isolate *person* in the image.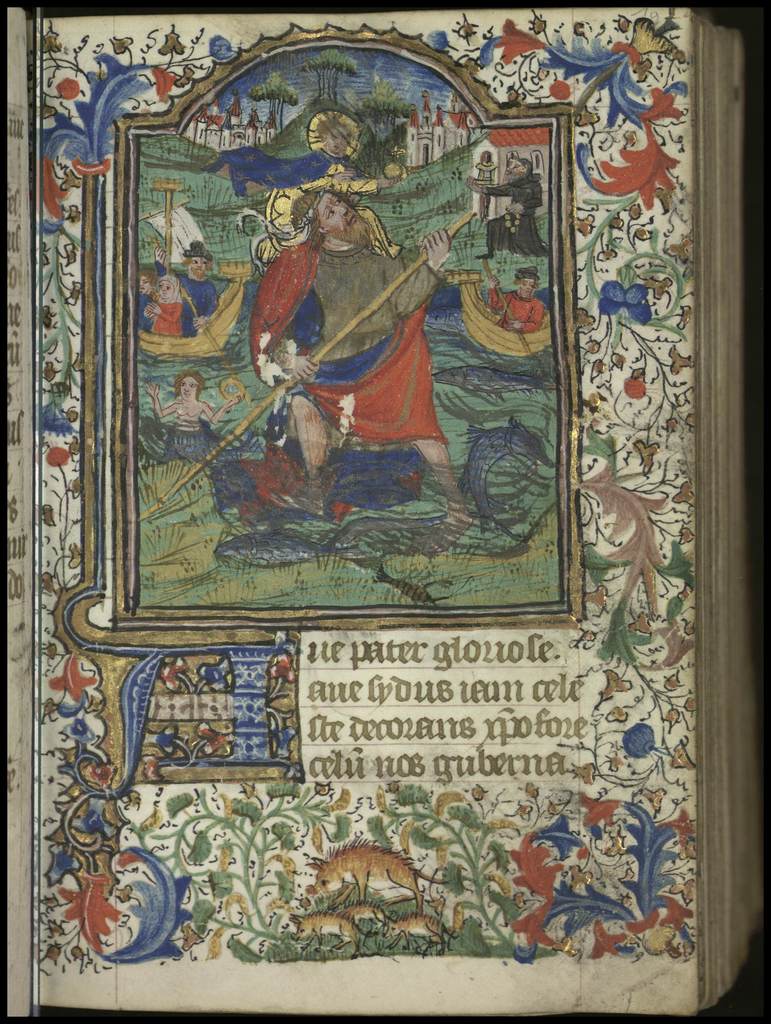
Isolated region: <bbox>459, 159, 548, 259</bbox>.
